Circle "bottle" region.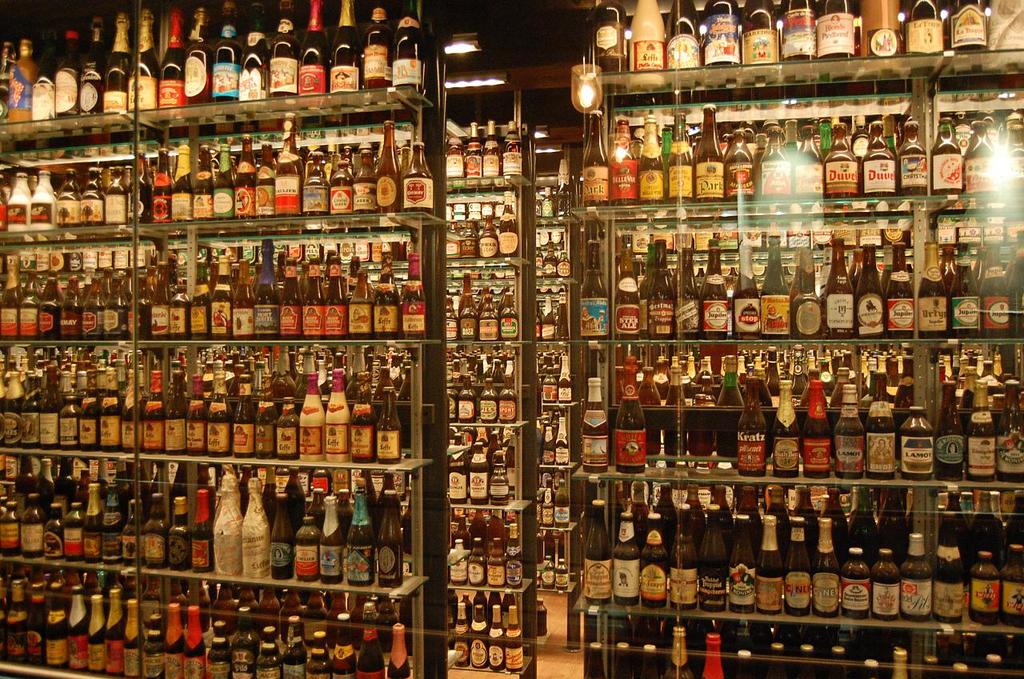
Region: crop(101, 587, 123, 678).
